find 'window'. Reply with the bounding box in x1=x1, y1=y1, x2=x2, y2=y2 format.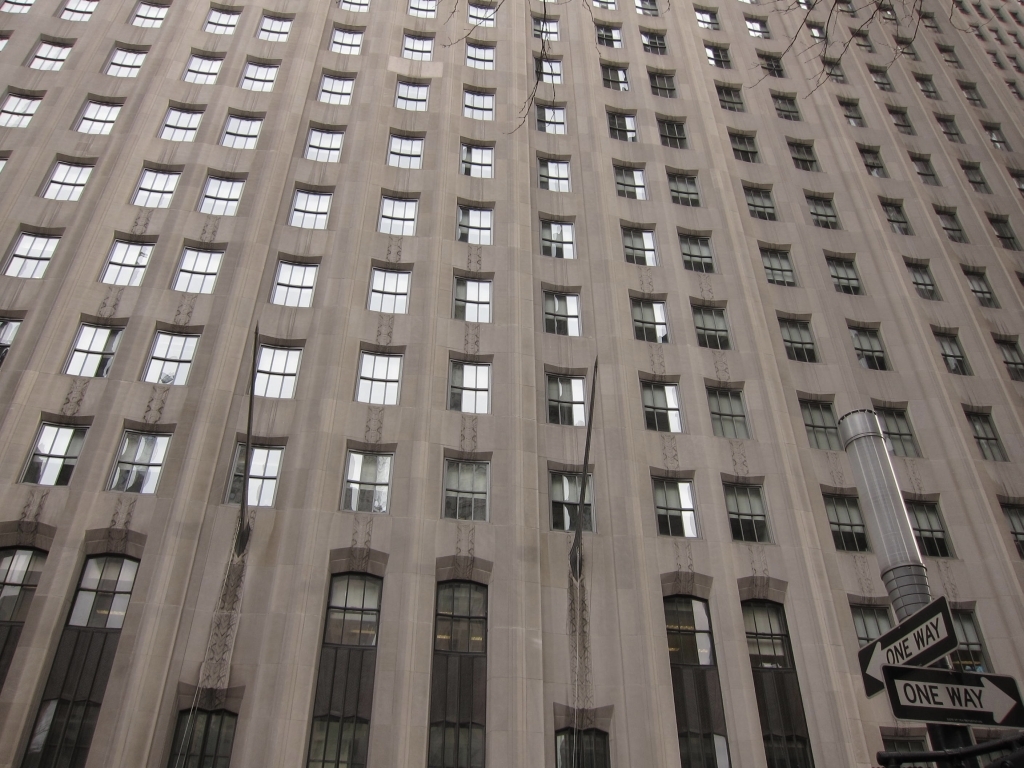
x1=70, y1=98, x2=120, y2=132.
